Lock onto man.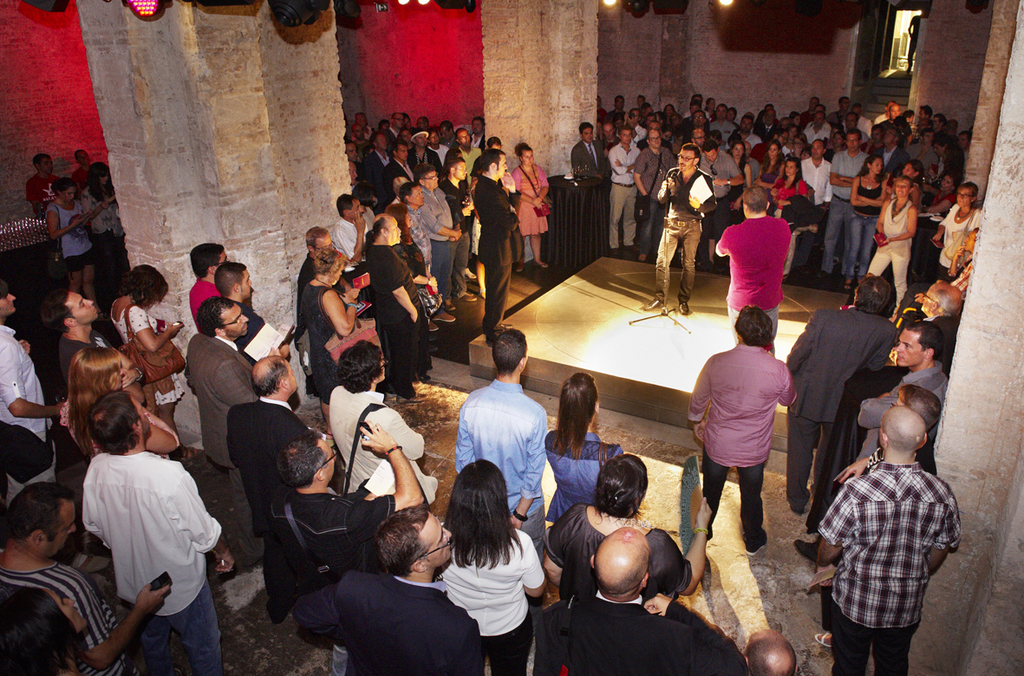
Locked: [left=292, top=506, right=489, bottom=675].
